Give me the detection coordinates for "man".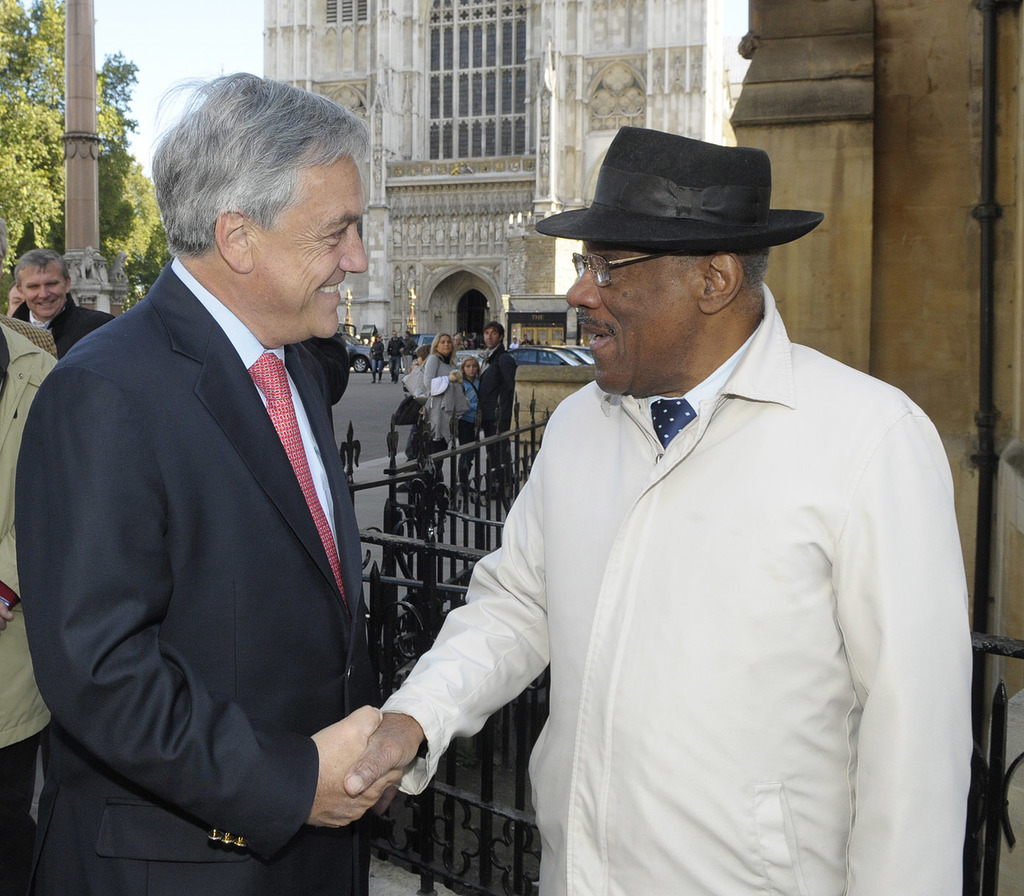
{"x1": 331, "y1": 126, "x2": 980, "y2": 895}.
